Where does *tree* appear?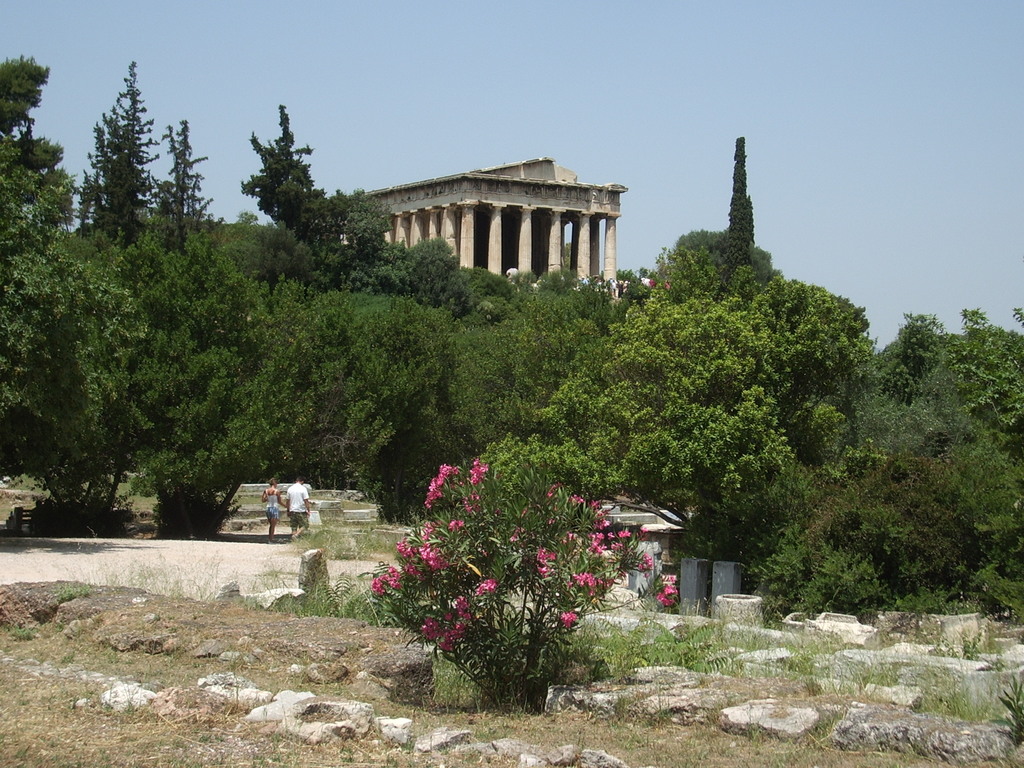
Appears at x1=886 y1=305 x2=1023 y2=429.
